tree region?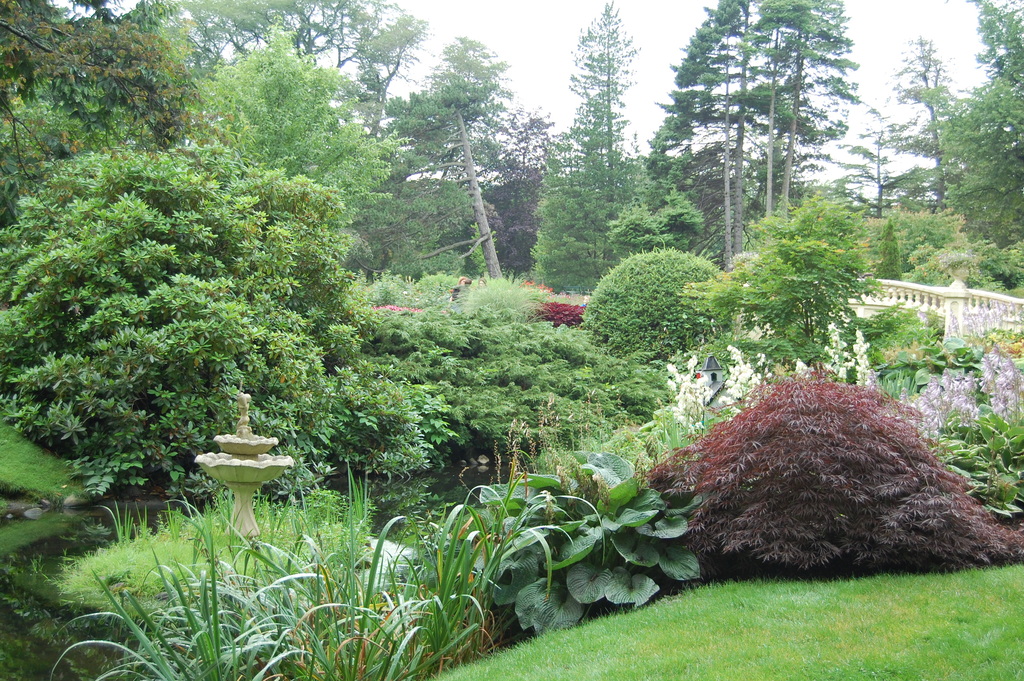
BBox(207, 24, 441, 245)
